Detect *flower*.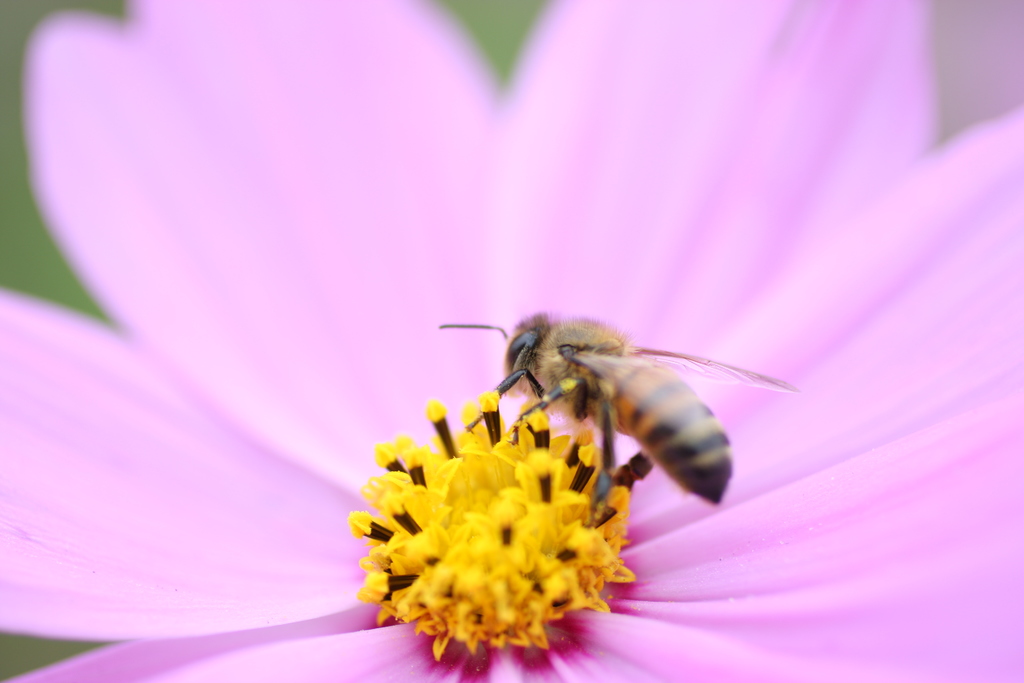
Detected at [left=335, top=366, right=628, bottom=677].
